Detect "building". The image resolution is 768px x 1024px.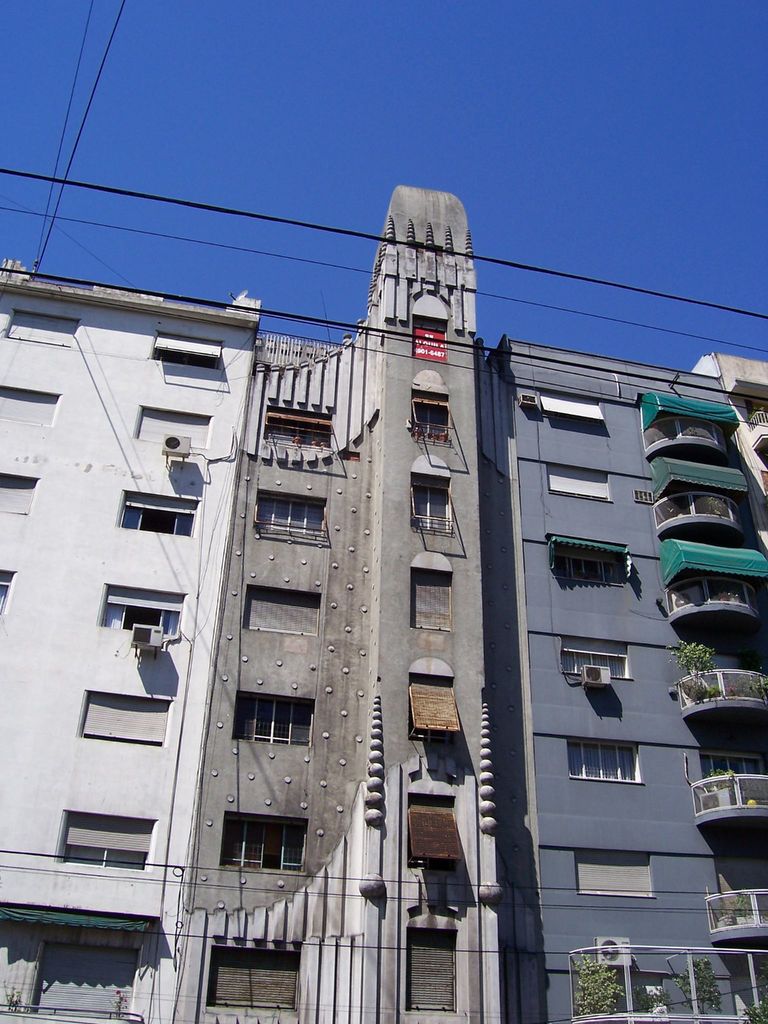
0/179/504/1023.
